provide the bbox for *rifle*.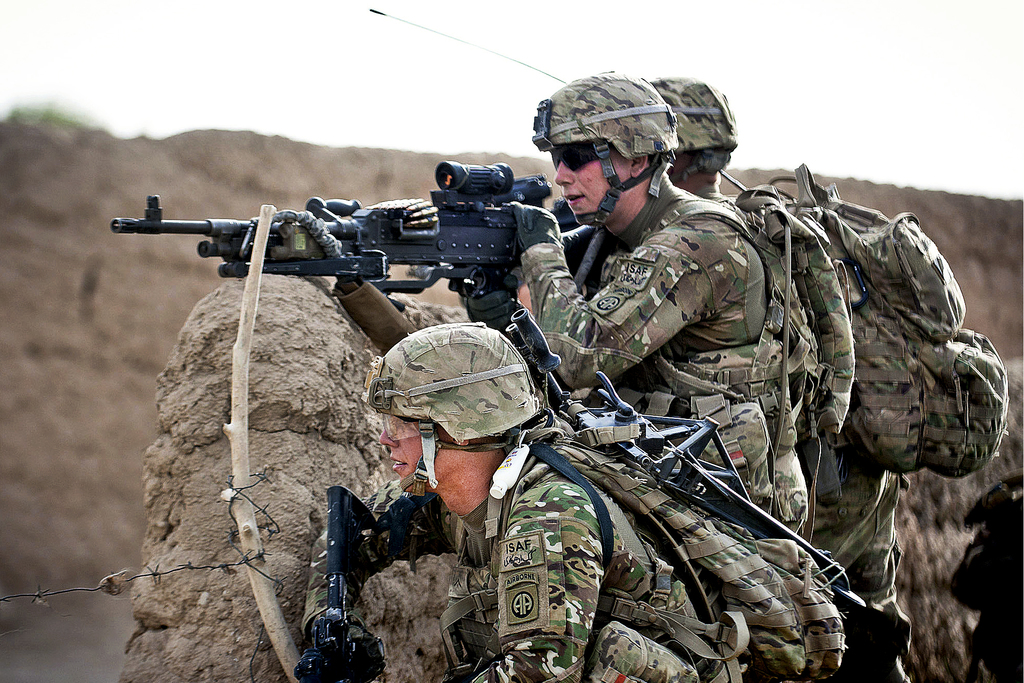
box=[292, 486, 395, 682].
